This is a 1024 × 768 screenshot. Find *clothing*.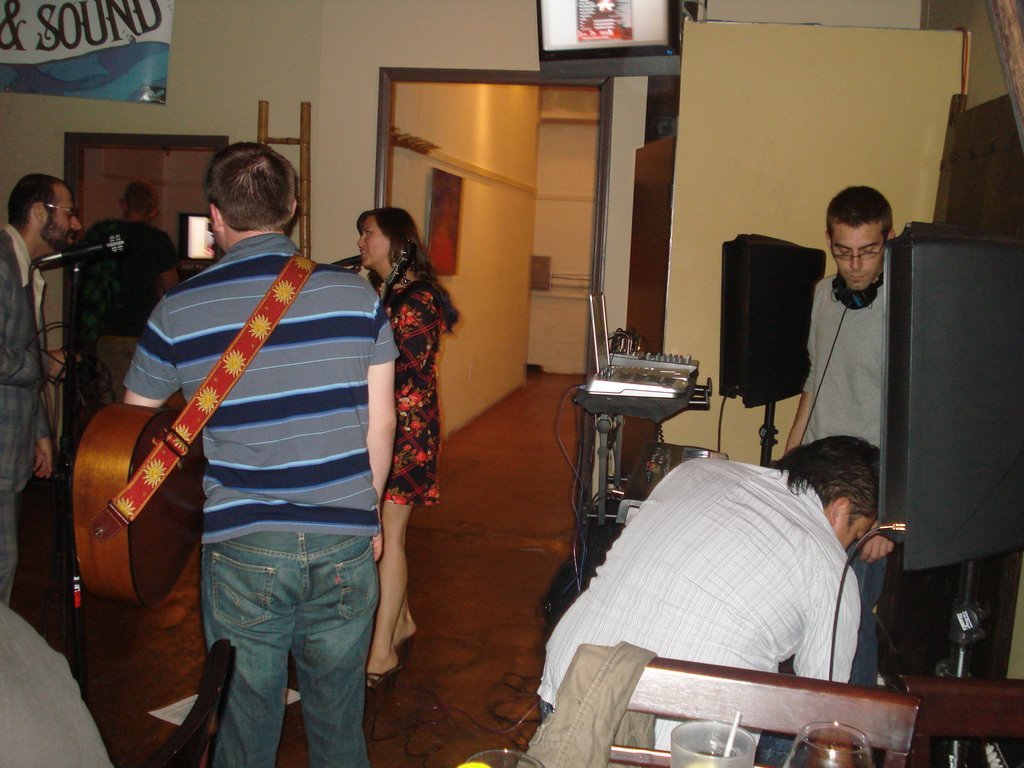
Bounding box: crop(800, 272, 894, 690).
